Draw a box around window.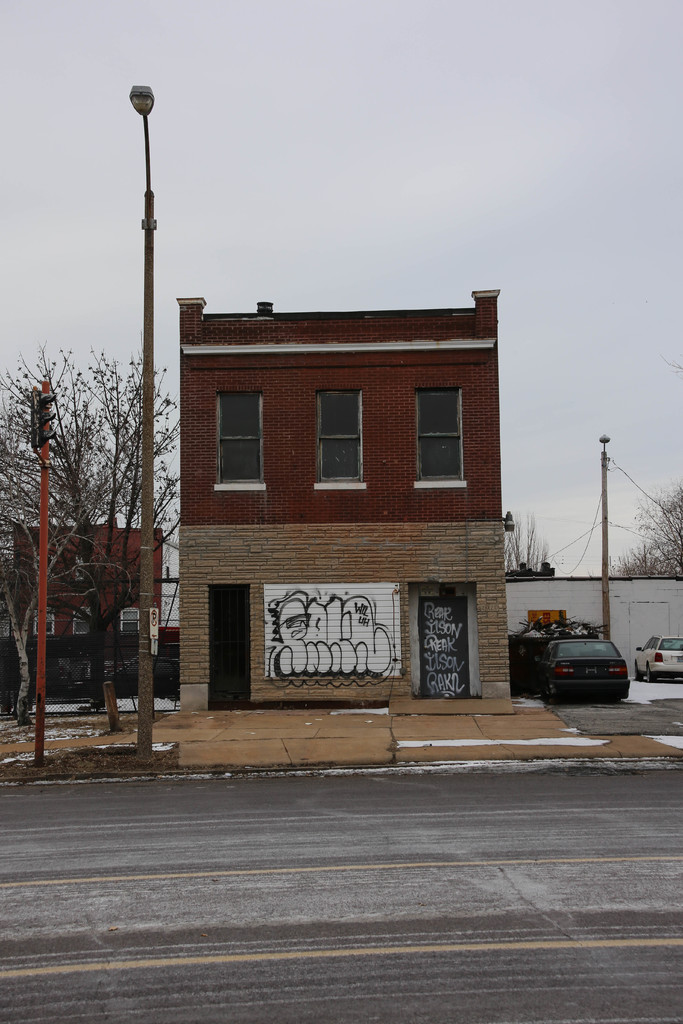
l=73, t=609, r=97, b=637.
